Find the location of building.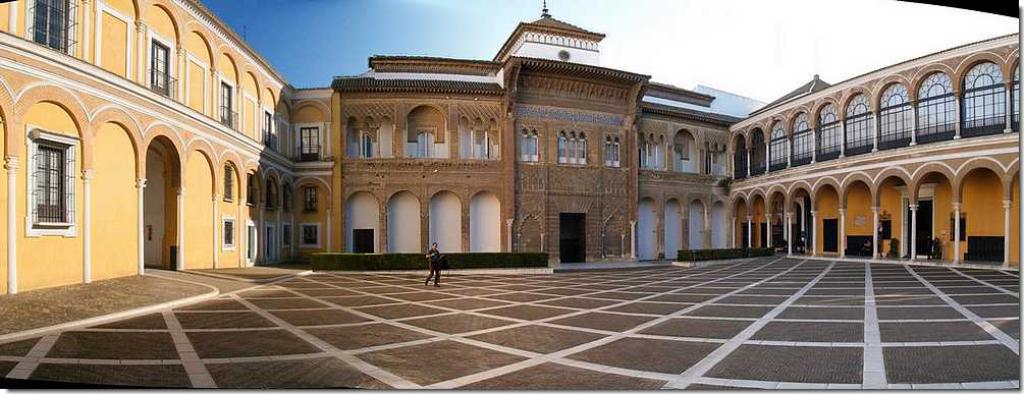
Location: region(0, 0, 1023, 317).
